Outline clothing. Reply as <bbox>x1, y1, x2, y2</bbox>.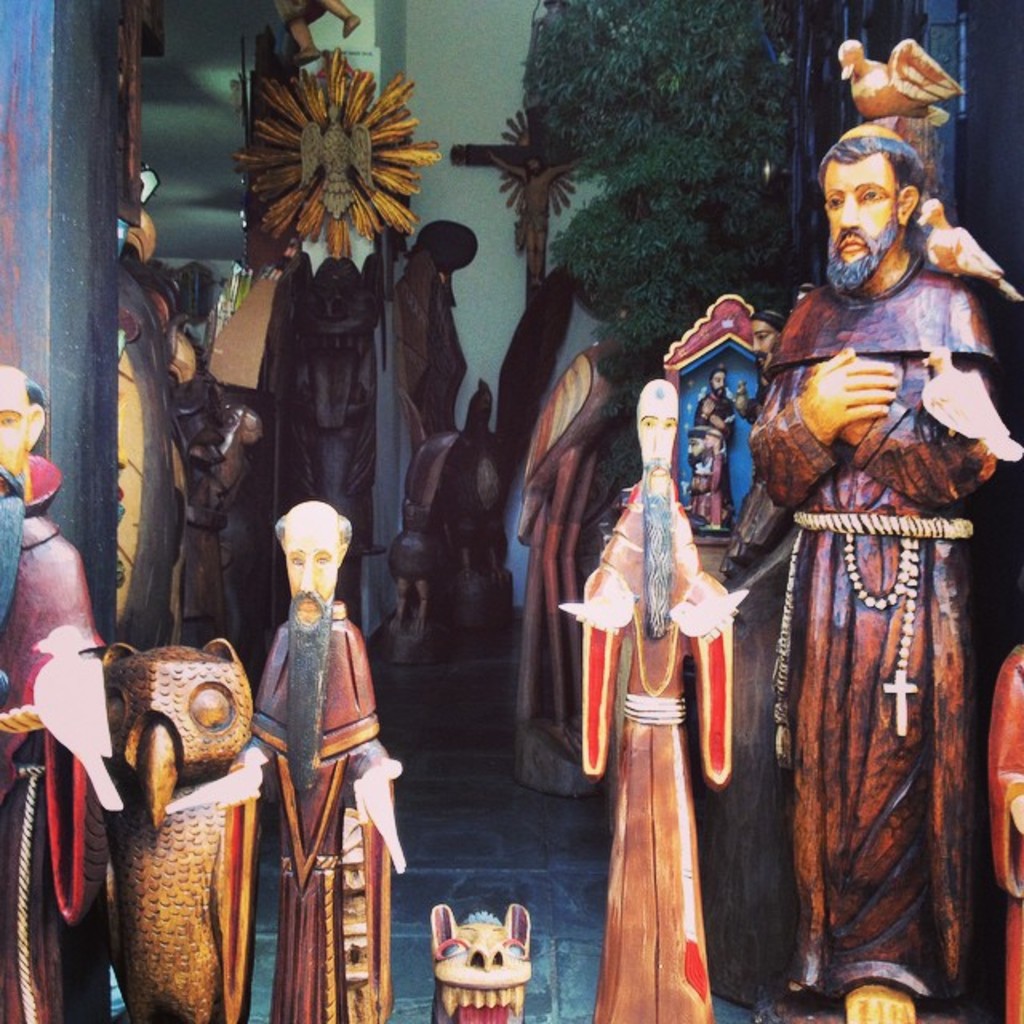
<bbox>0, 509, 102, 1022</bbox>.
